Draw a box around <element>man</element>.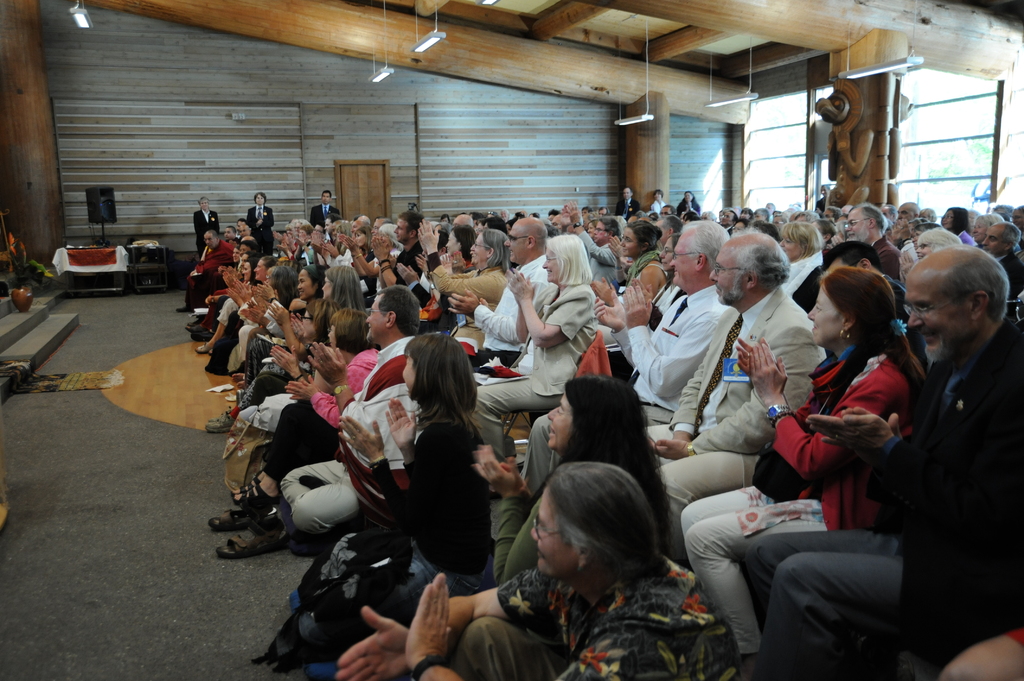
box=[280, 277, 439, 536].
